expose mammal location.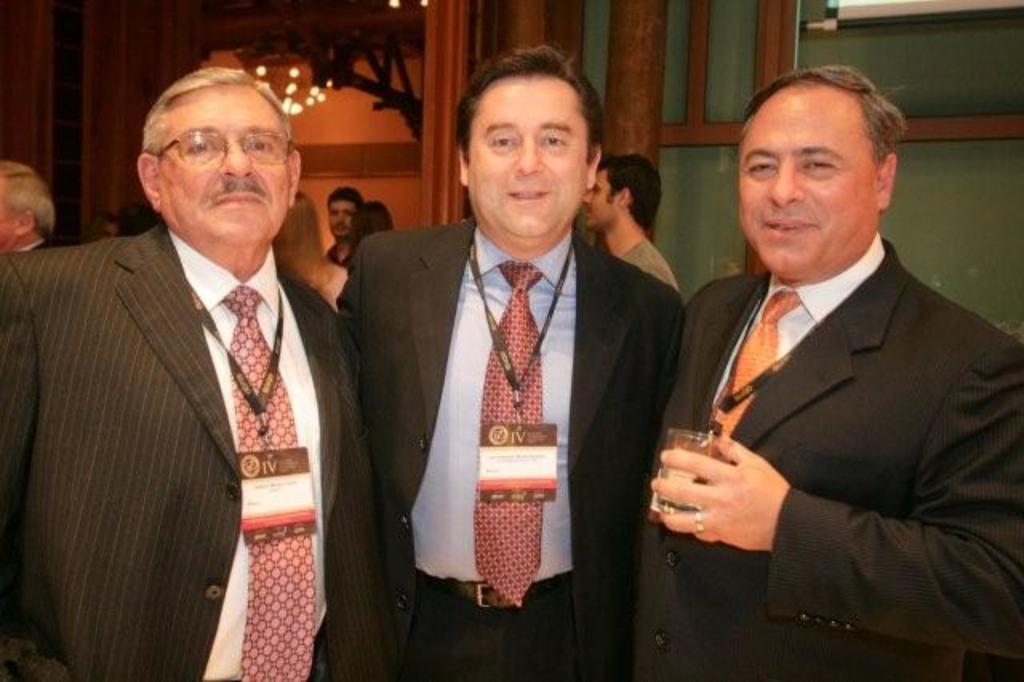
Exposed at {"left": 330, "top": 187, "right": 363, "bottom": 259}.
